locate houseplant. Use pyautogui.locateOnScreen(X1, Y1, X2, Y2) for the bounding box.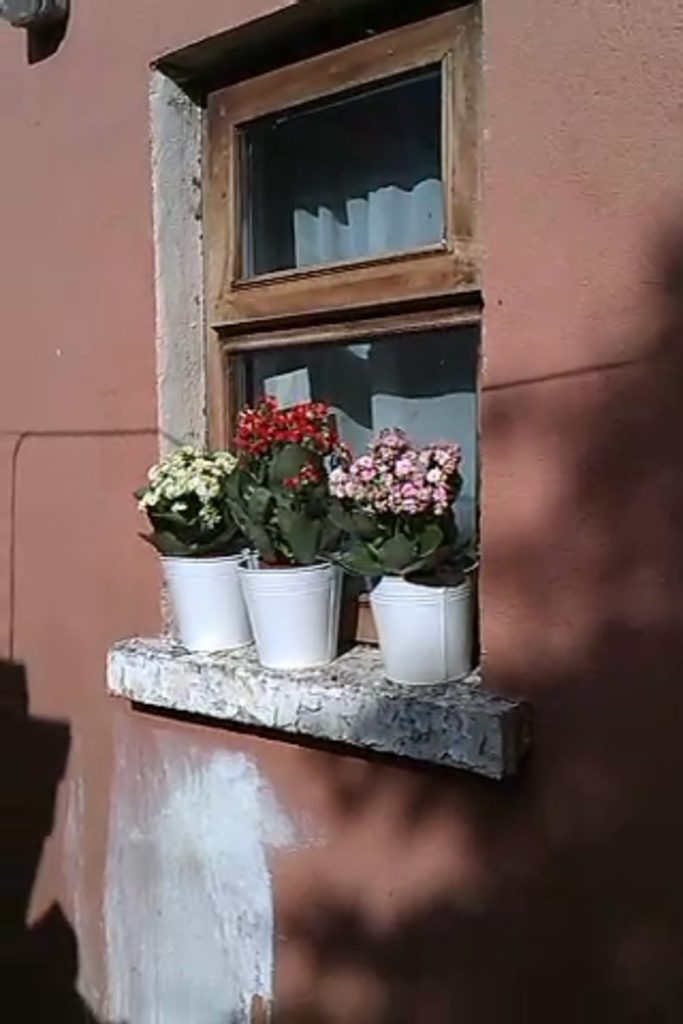
pyautogui.locateOnScreen(237, 397, 346, 674).
